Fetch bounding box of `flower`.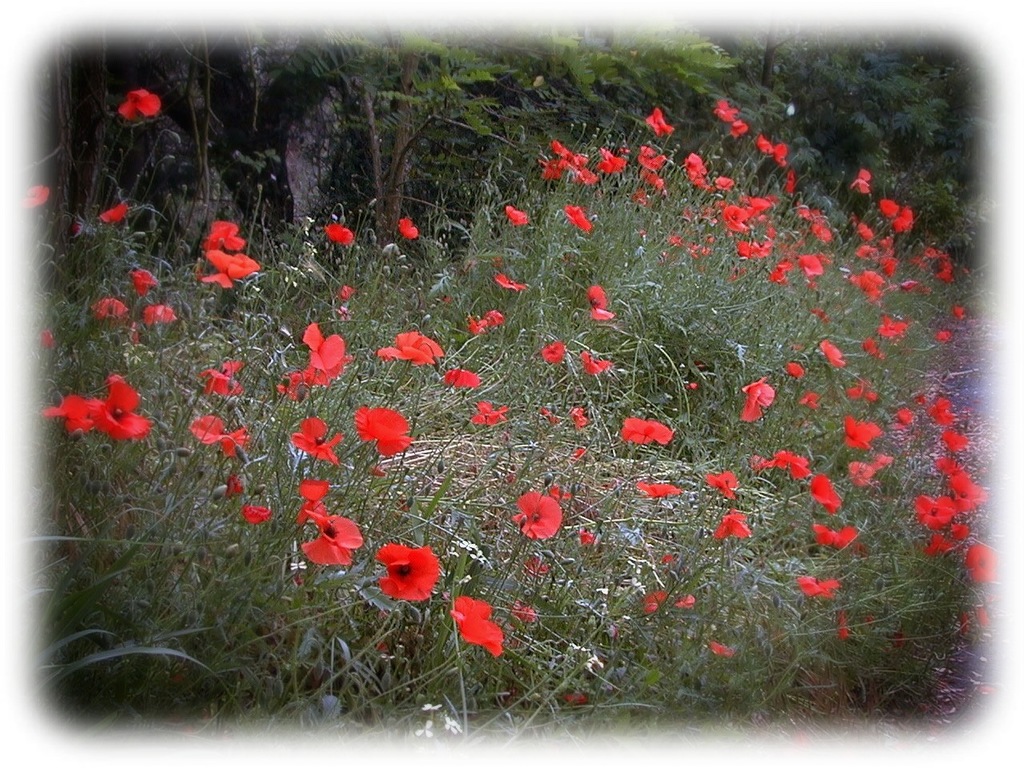
Bbox: [506, 200, 530, 224].
